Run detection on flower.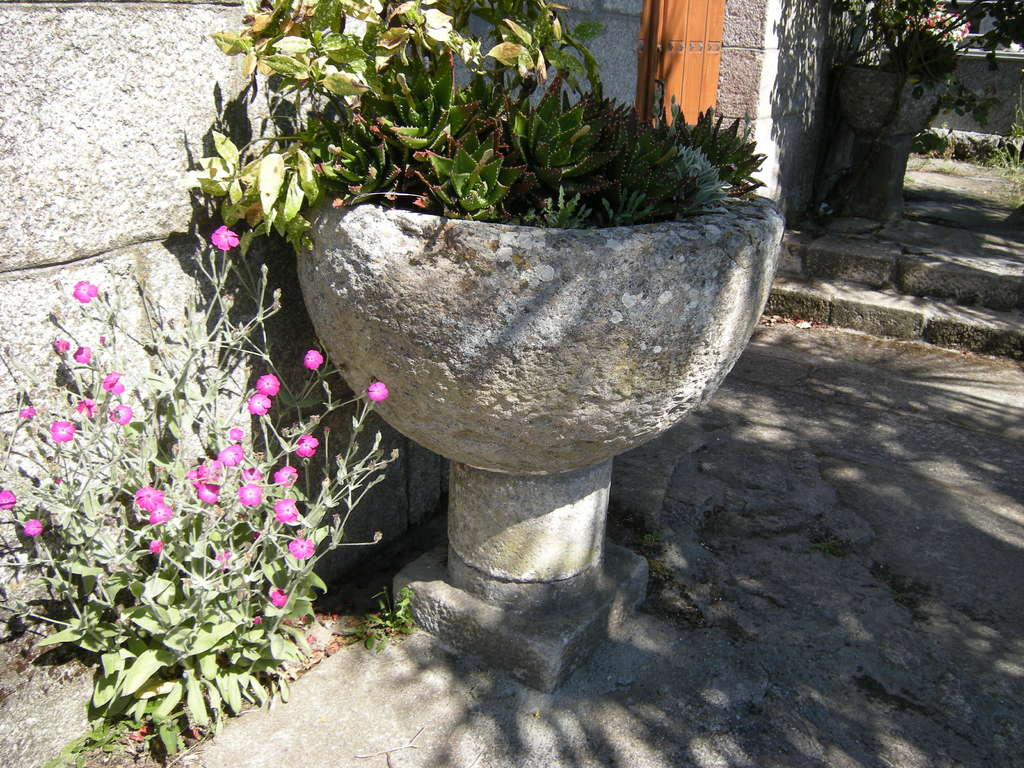
Result: box=[70, 279, 96, 296].
